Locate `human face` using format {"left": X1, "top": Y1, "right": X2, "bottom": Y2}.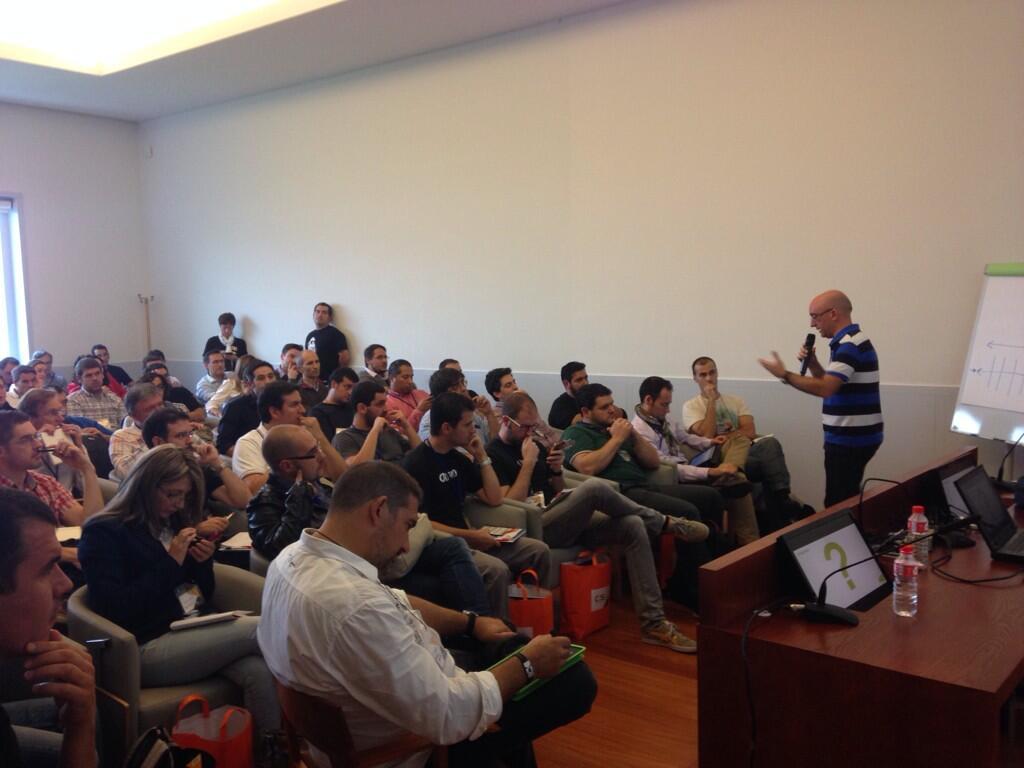
{"left": 251, "top": 364, "right": 274, "bottom": 387}.
